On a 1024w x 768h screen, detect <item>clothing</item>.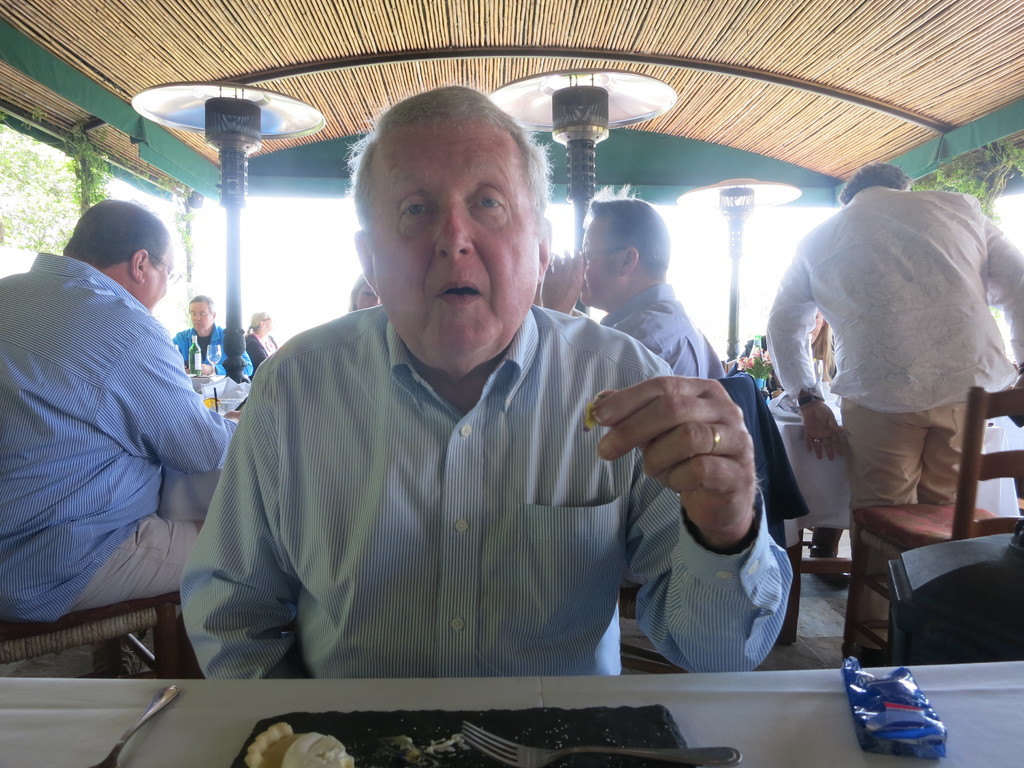
(left=0, top=252, right=241, bottom=617).
